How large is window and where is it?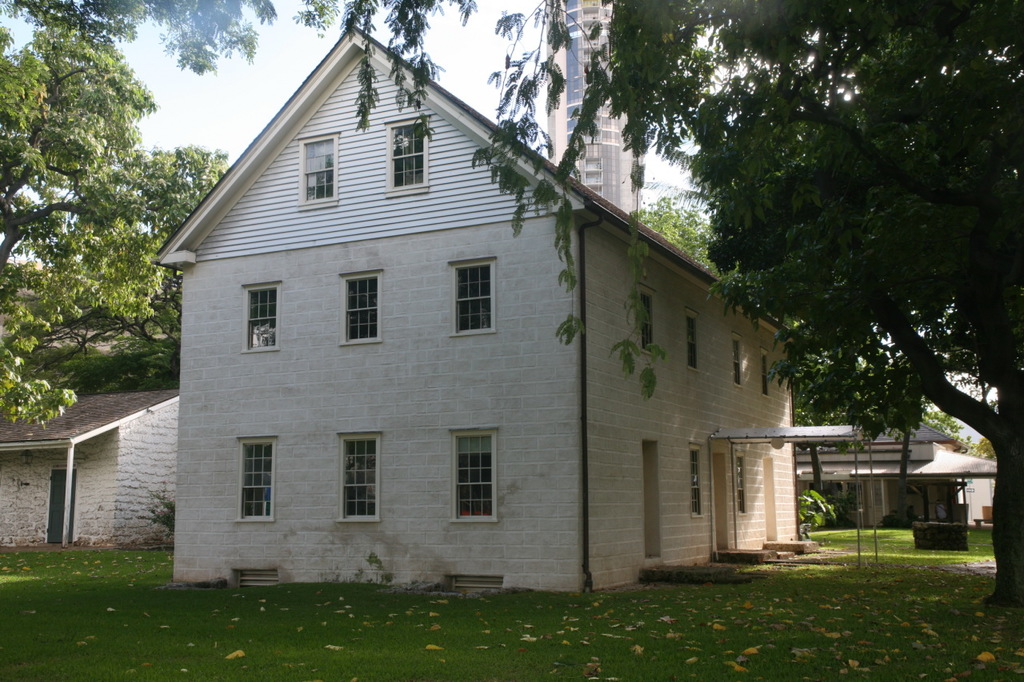
Bounding box: [637, 284, 658, 357].
